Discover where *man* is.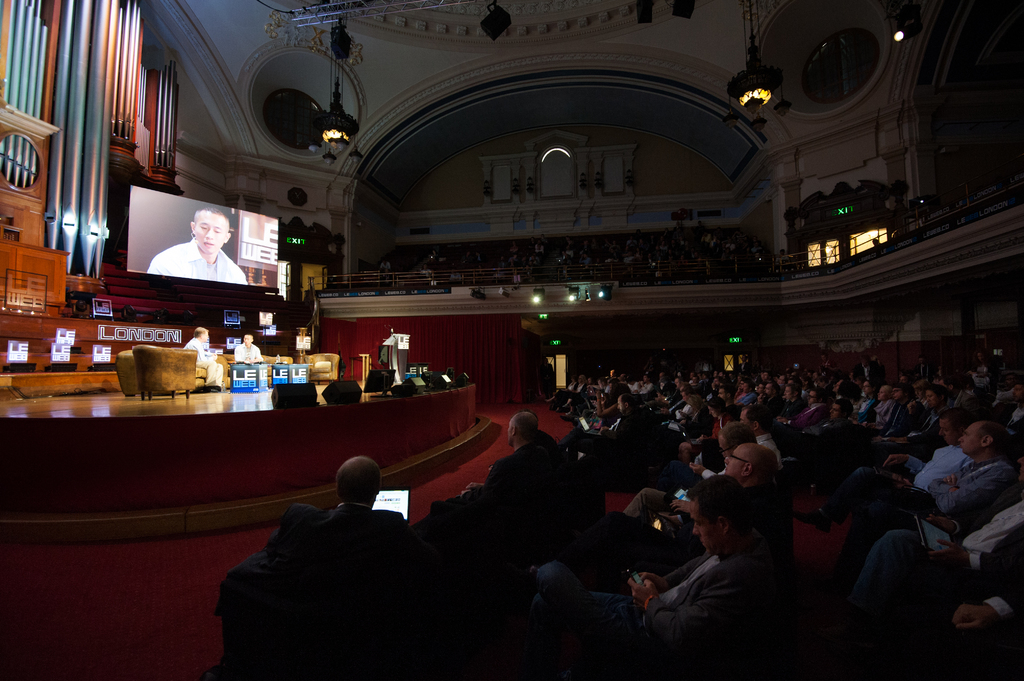
Discovered at x1=325, y1=458, x2=400, y2=542.
